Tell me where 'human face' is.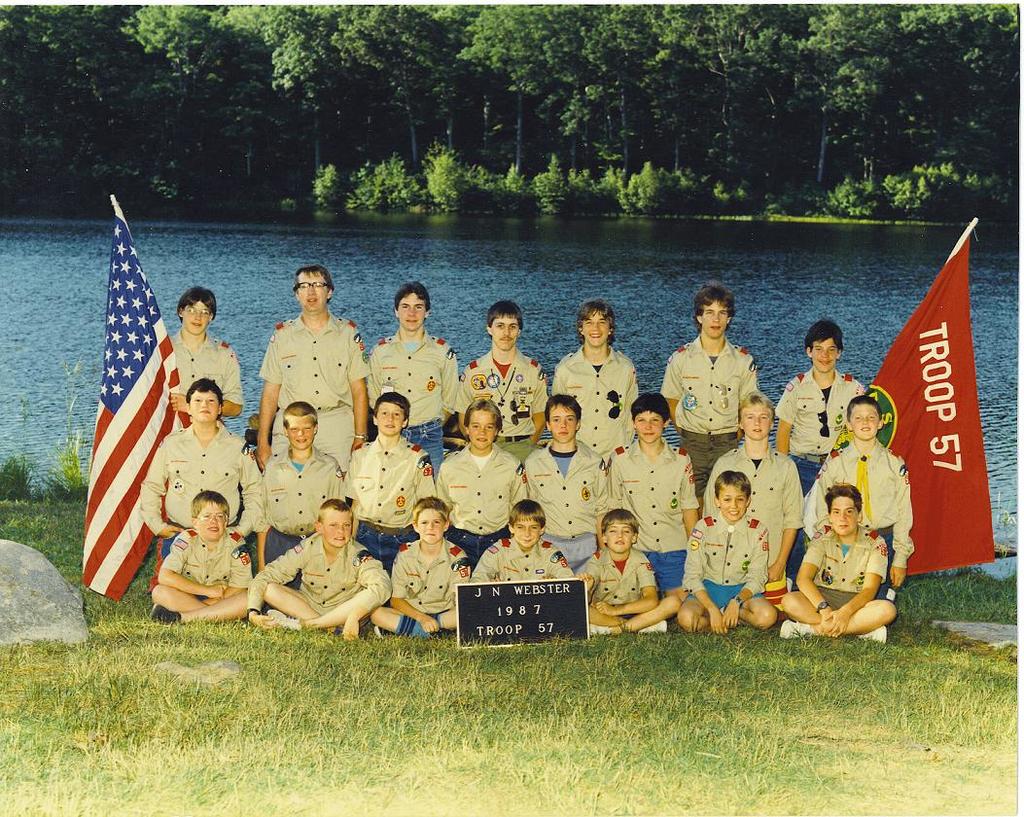
'human face' is at 397 292 422 326.
